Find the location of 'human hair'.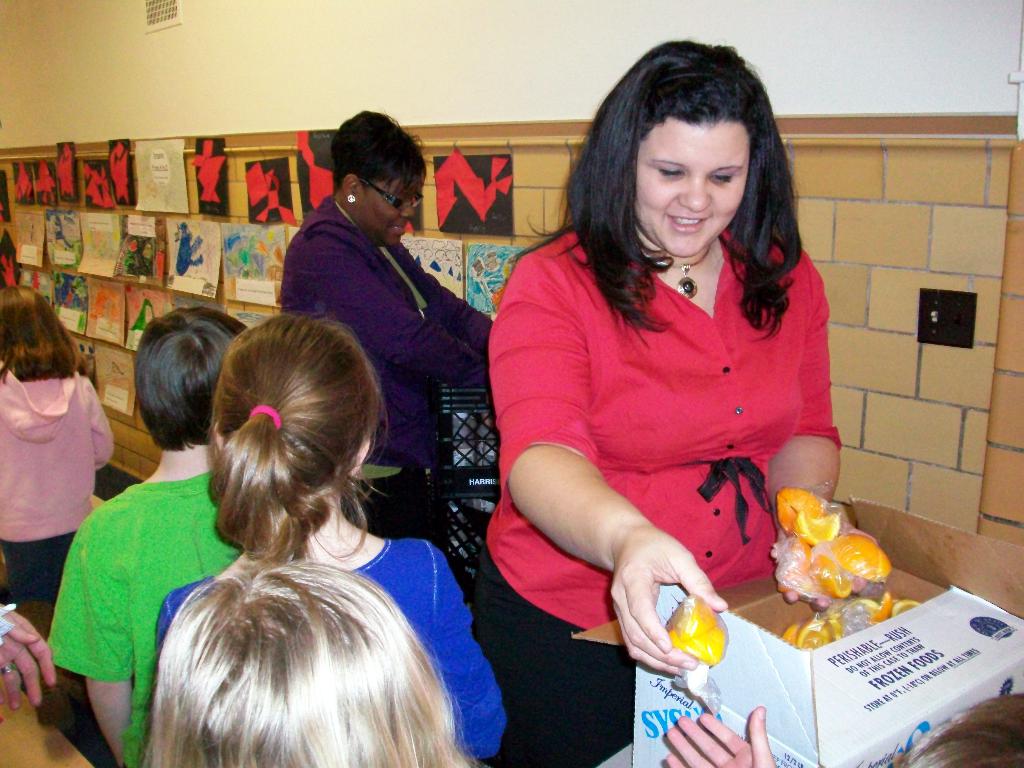
Location: crop(133, 550, 492, 767).
